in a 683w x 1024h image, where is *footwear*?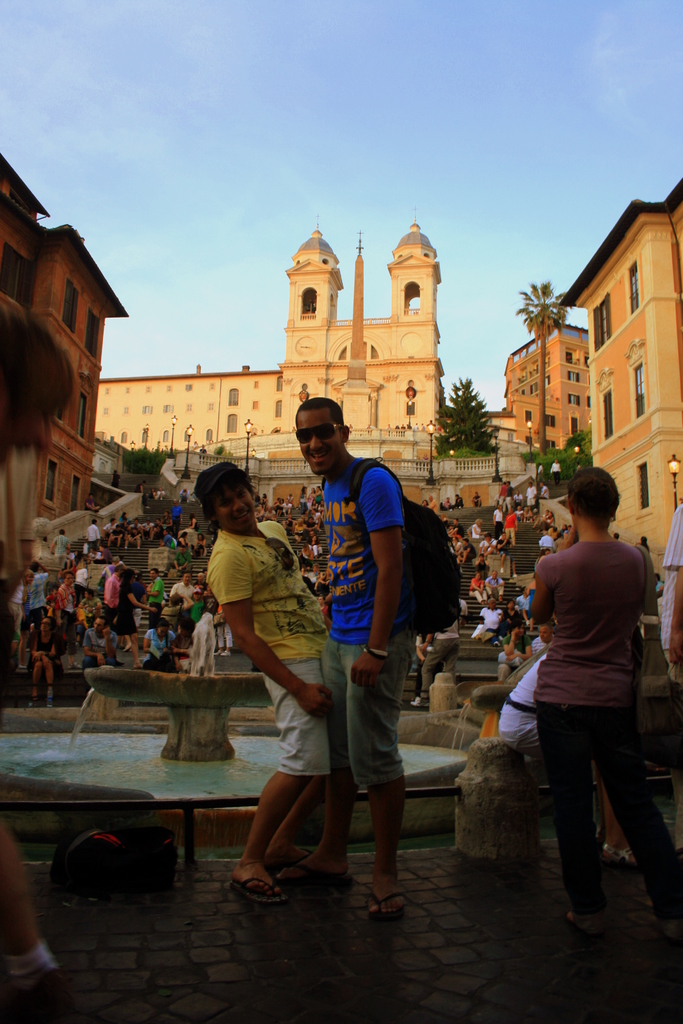
bbox(601, 841, 633, 870).
